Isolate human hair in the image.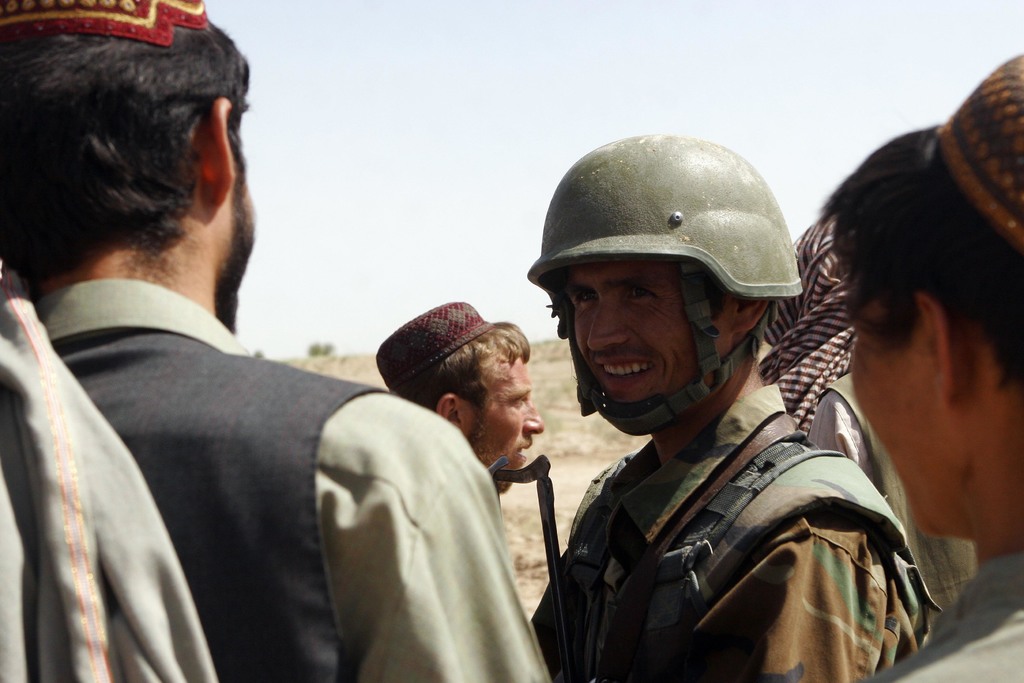
Isolated region: {"left": 401, "top": 322, "right": 531, "bottom": 436}.
